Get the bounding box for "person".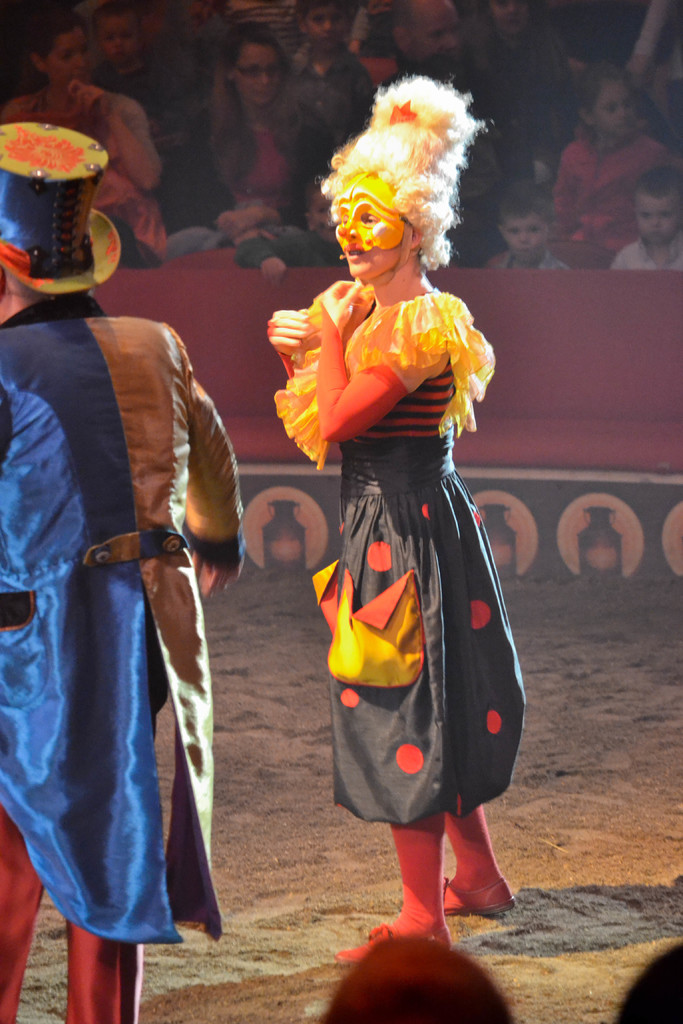
region(268, 76, 527, 965).
